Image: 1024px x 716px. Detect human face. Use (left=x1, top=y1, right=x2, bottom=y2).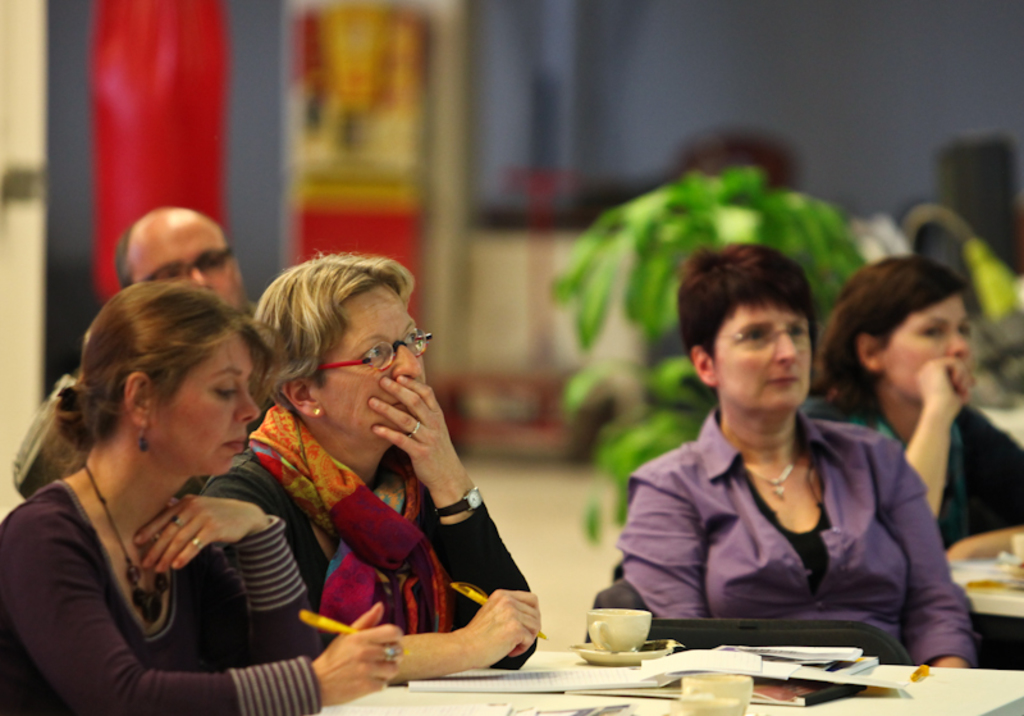
(left=324, top=284, right=426, bottom=442).
